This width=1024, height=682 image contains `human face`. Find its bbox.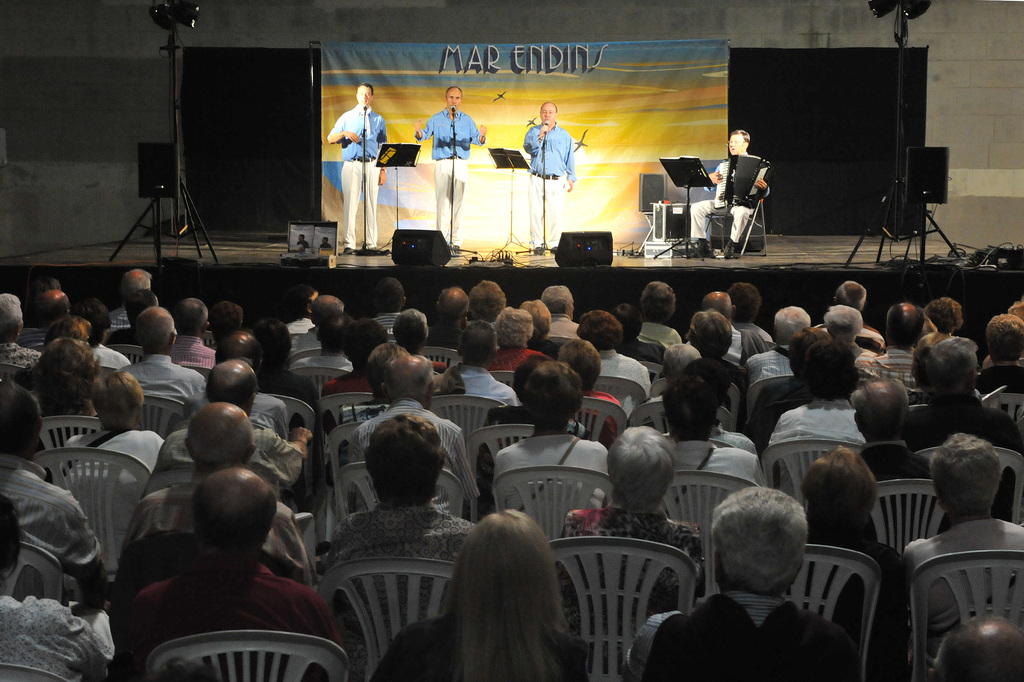
(left=728, top=134, right=744, bottom=156).
